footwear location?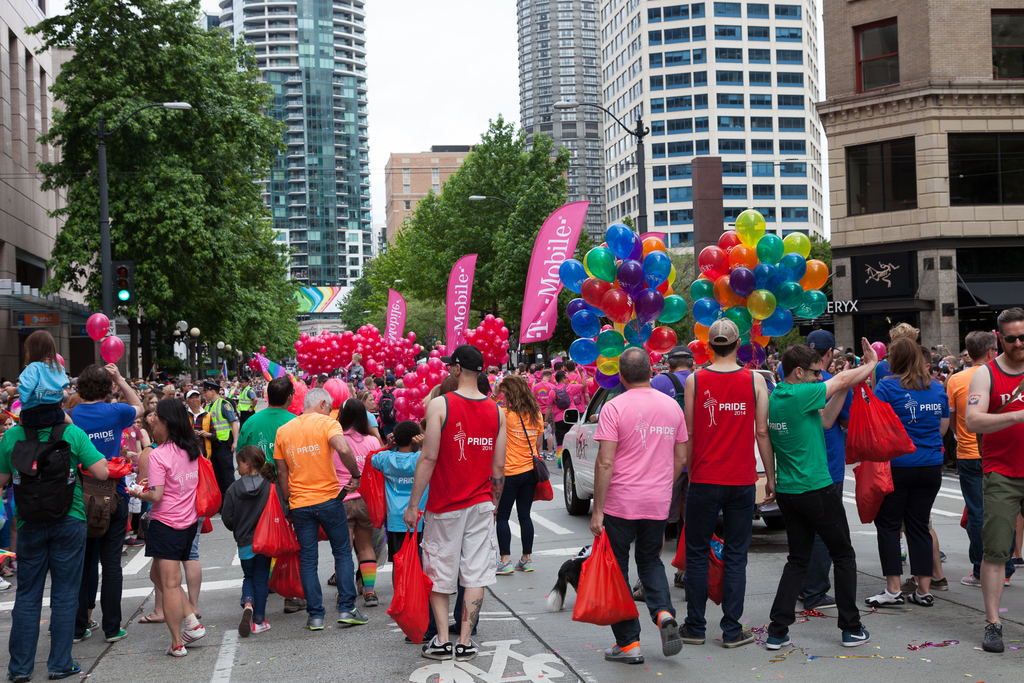
select_region(287, 599, 308, 612)
